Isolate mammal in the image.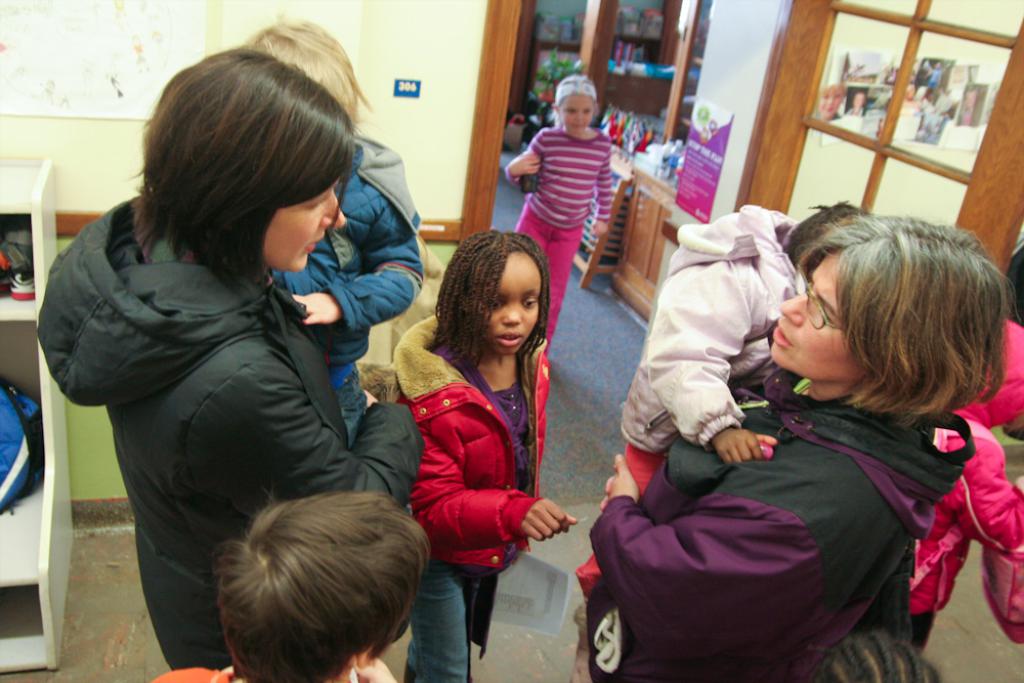
Isolated region: left=34, top=43, right=416, bottom=672.
